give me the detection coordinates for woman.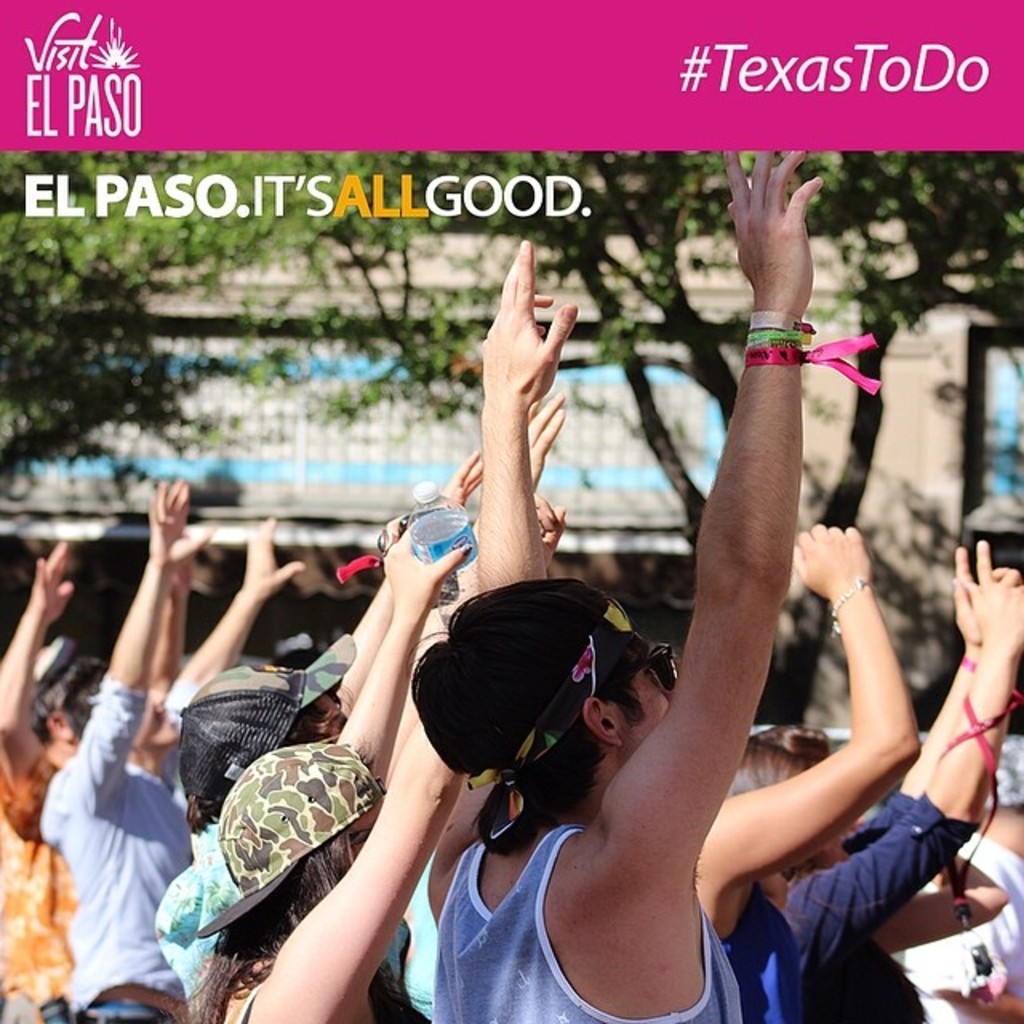
box(725, 541, 1022, 1022).
